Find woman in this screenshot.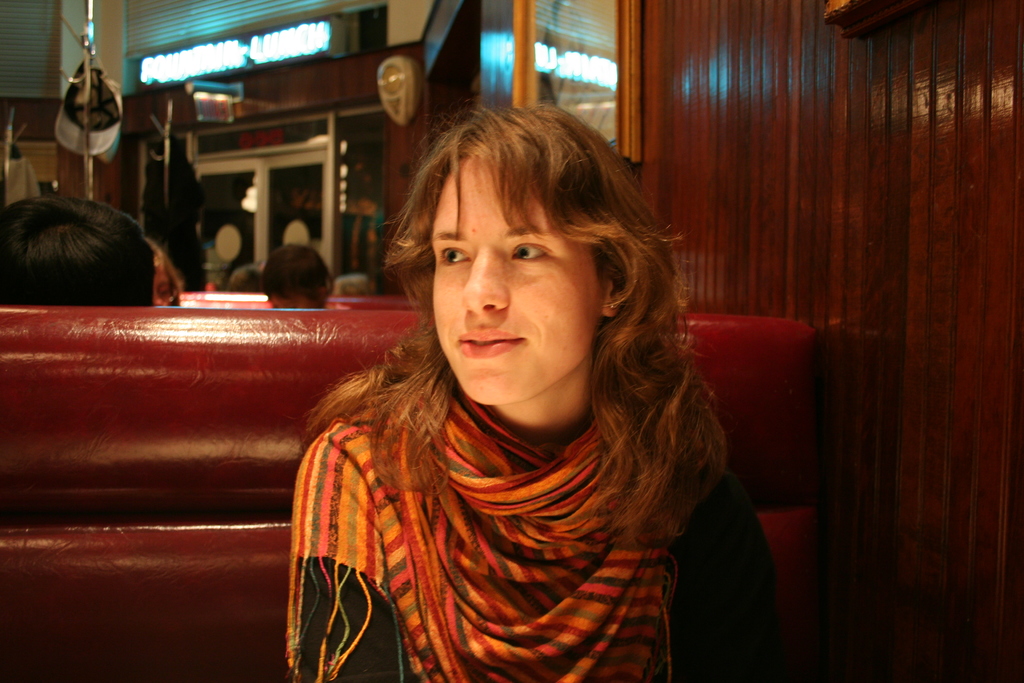
The bounding box for woman is region(144, 233, 173, 310).
